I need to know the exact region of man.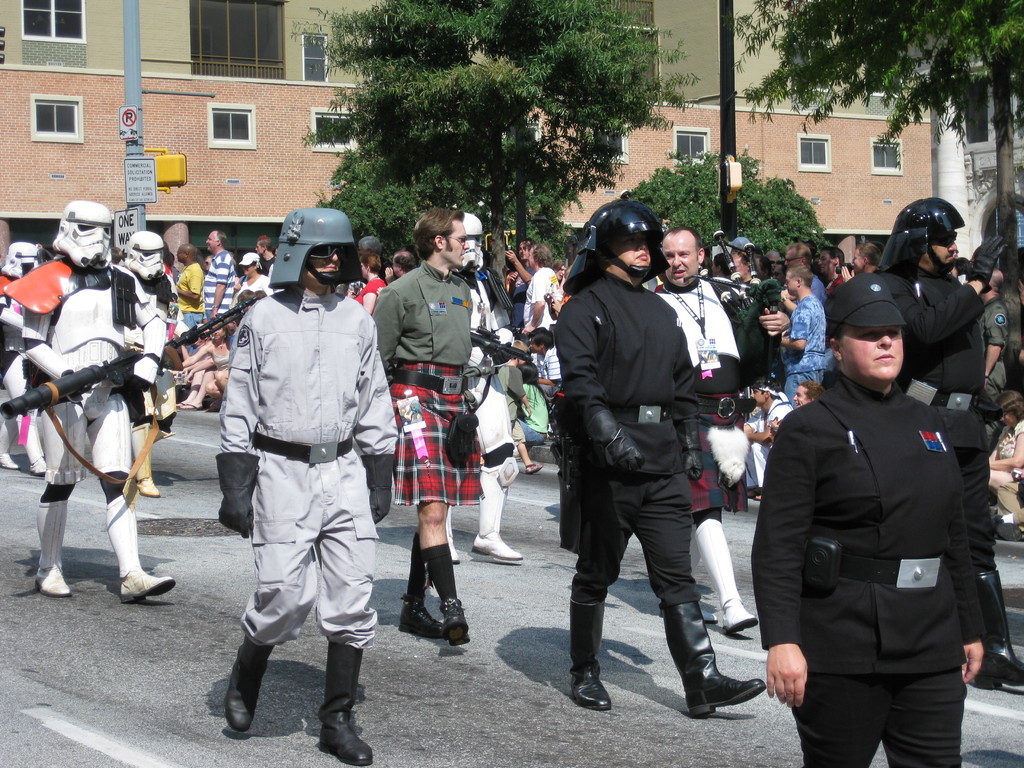
Region: 256 232 284 276.
